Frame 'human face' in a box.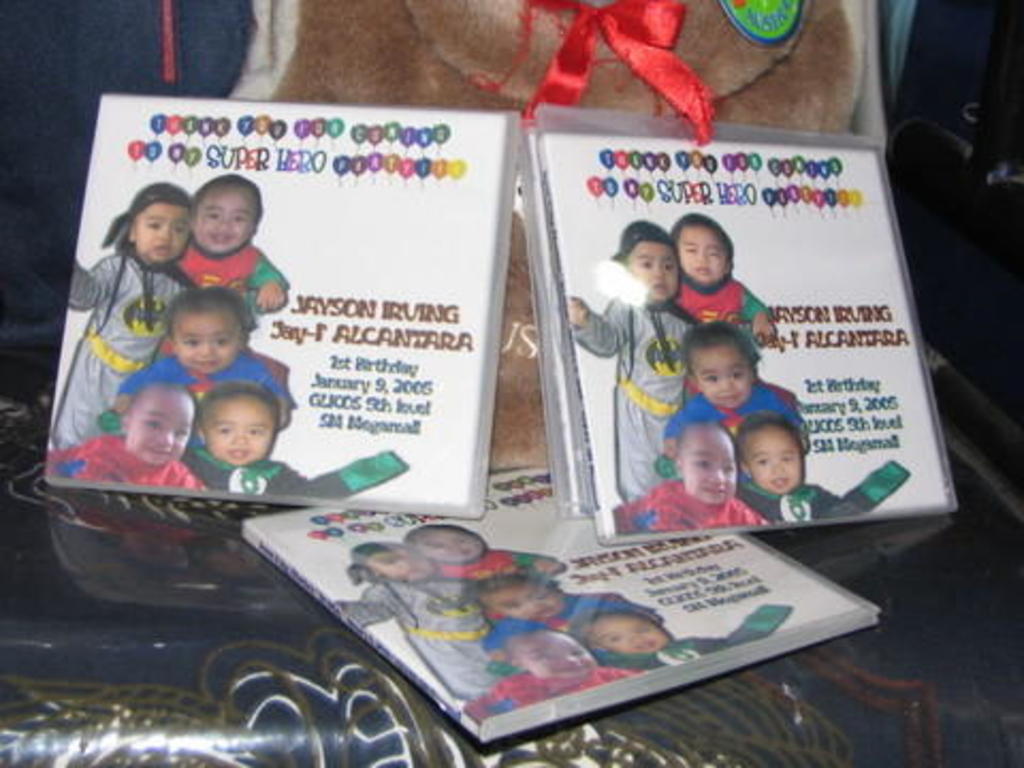
box(623, 235, 678, 301).
